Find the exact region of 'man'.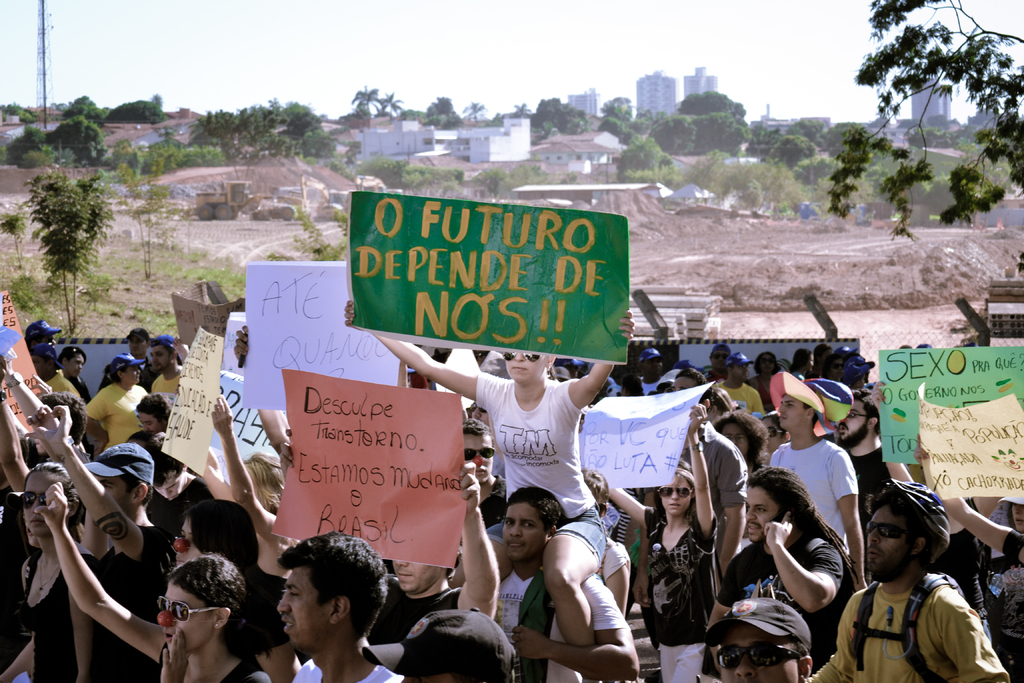
Exact region: box=[636, 349, 666, 391].
